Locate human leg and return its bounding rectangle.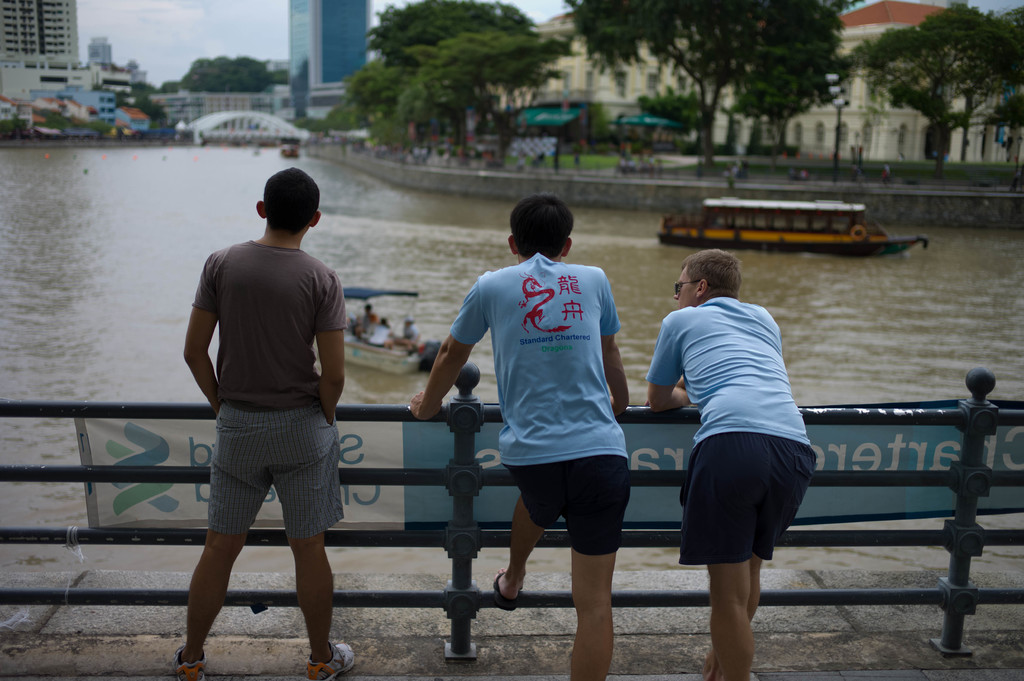
701/432/808/680.
